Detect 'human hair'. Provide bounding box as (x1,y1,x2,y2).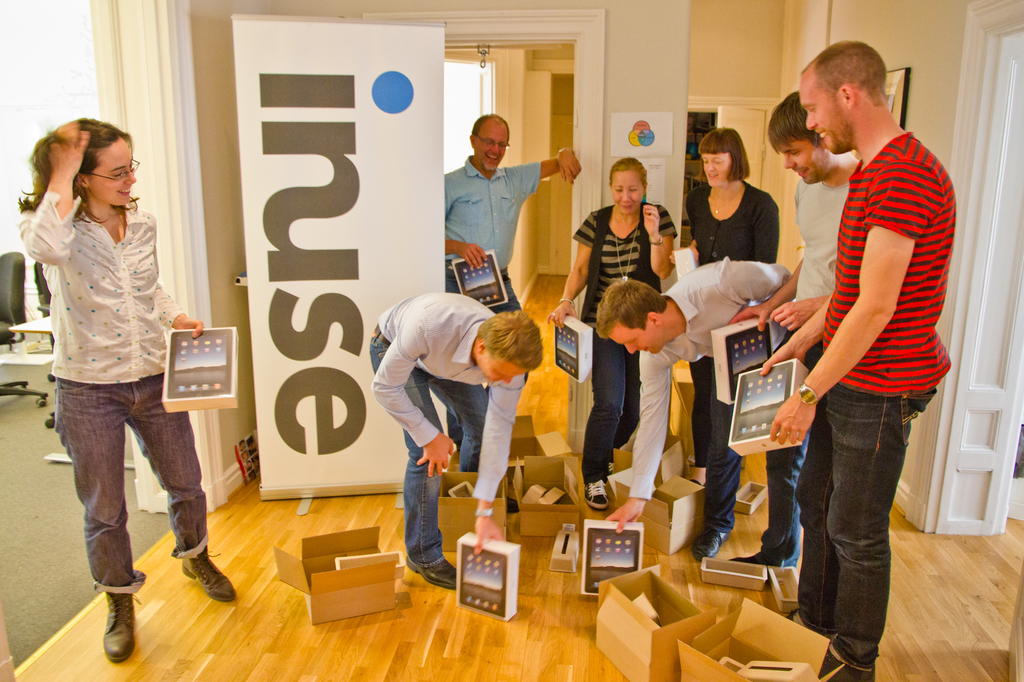
(765,90,837,158).
